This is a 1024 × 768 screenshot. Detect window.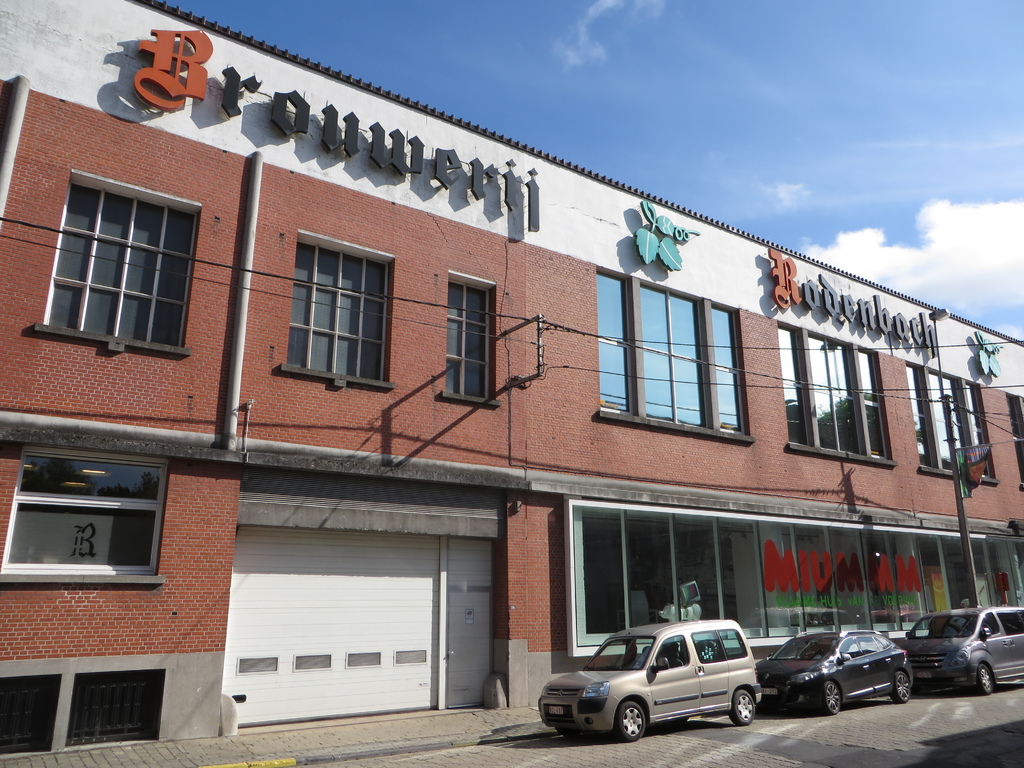
box=[41, 154, 199, 363].
